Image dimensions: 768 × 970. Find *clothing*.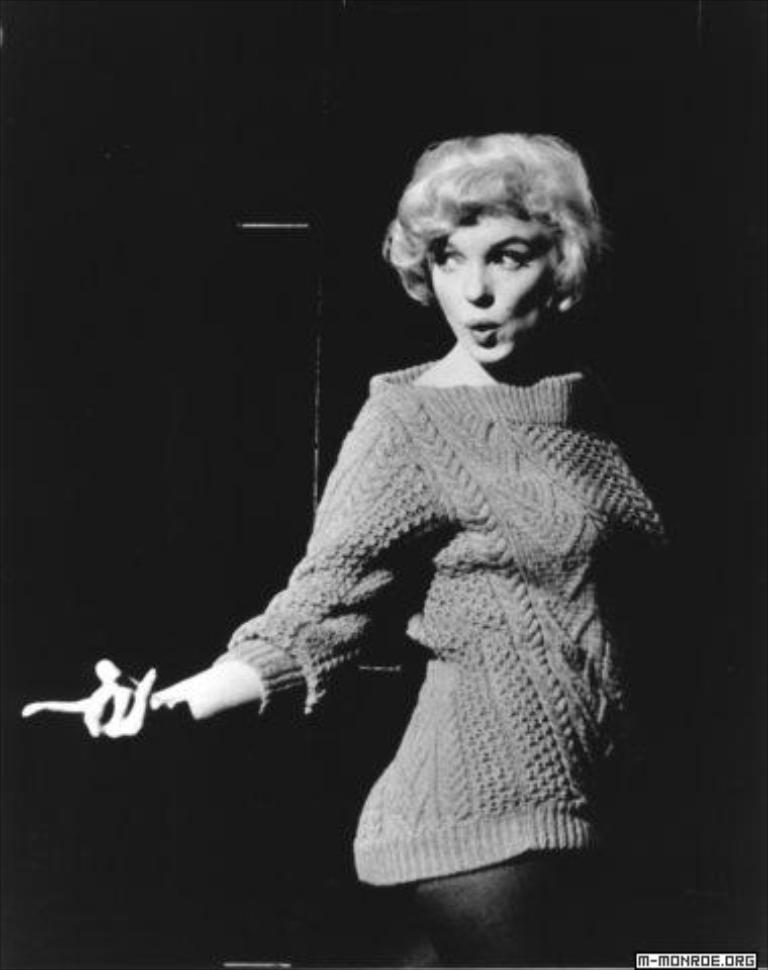
rect(83, 396, 618, 887).
